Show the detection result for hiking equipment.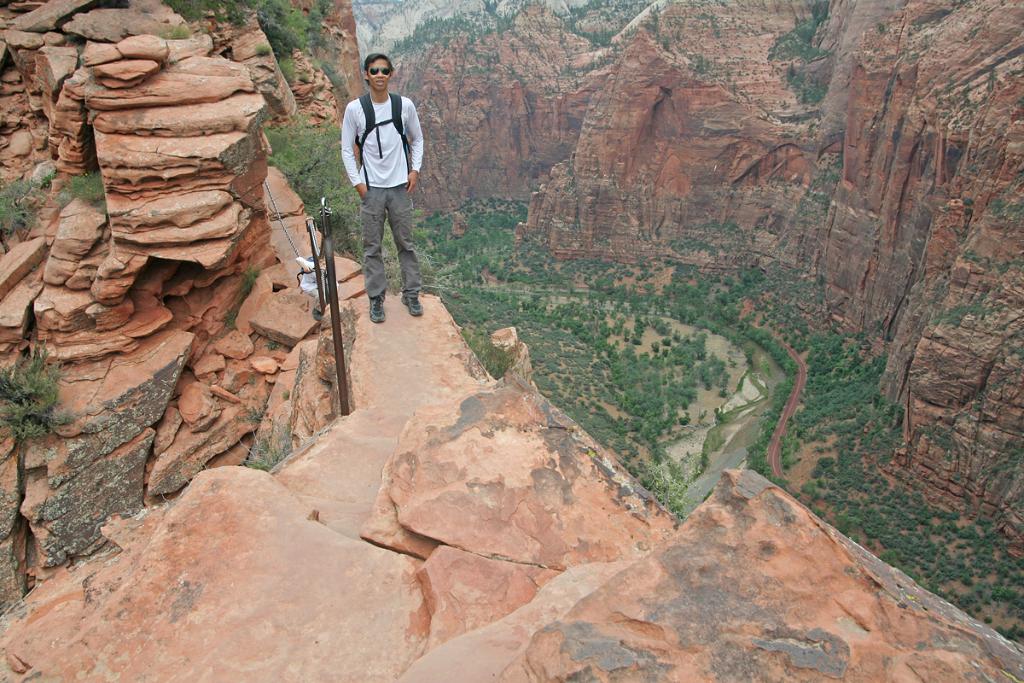
[left=398, top=292, right=424, bottom=313].
